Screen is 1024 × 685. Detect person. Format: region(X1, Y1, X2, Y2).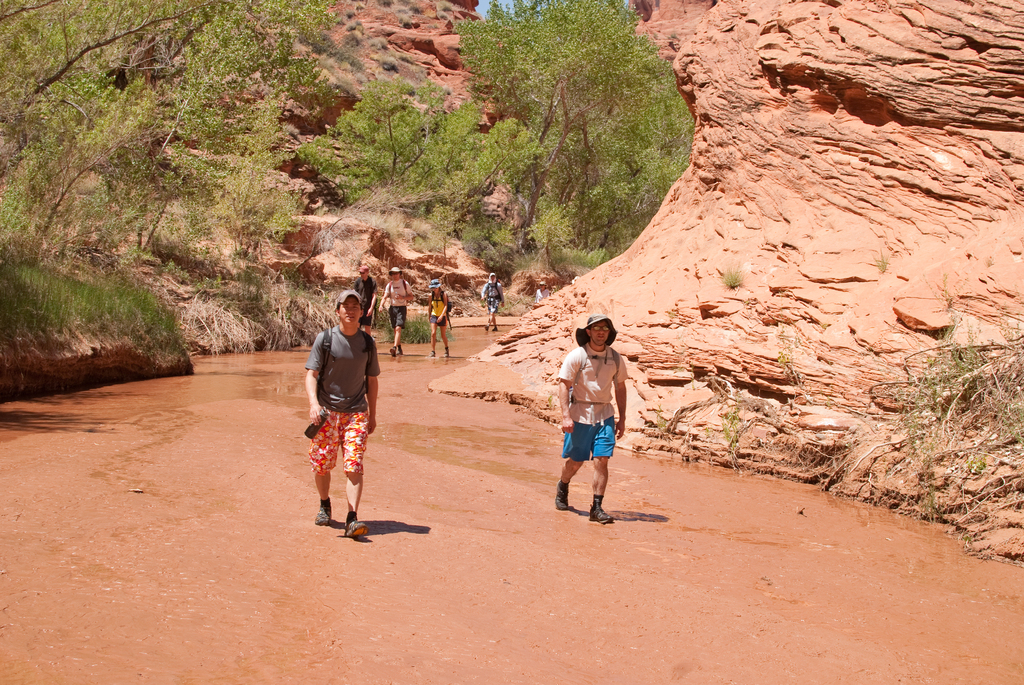
region(477, 274, 506, 327).
